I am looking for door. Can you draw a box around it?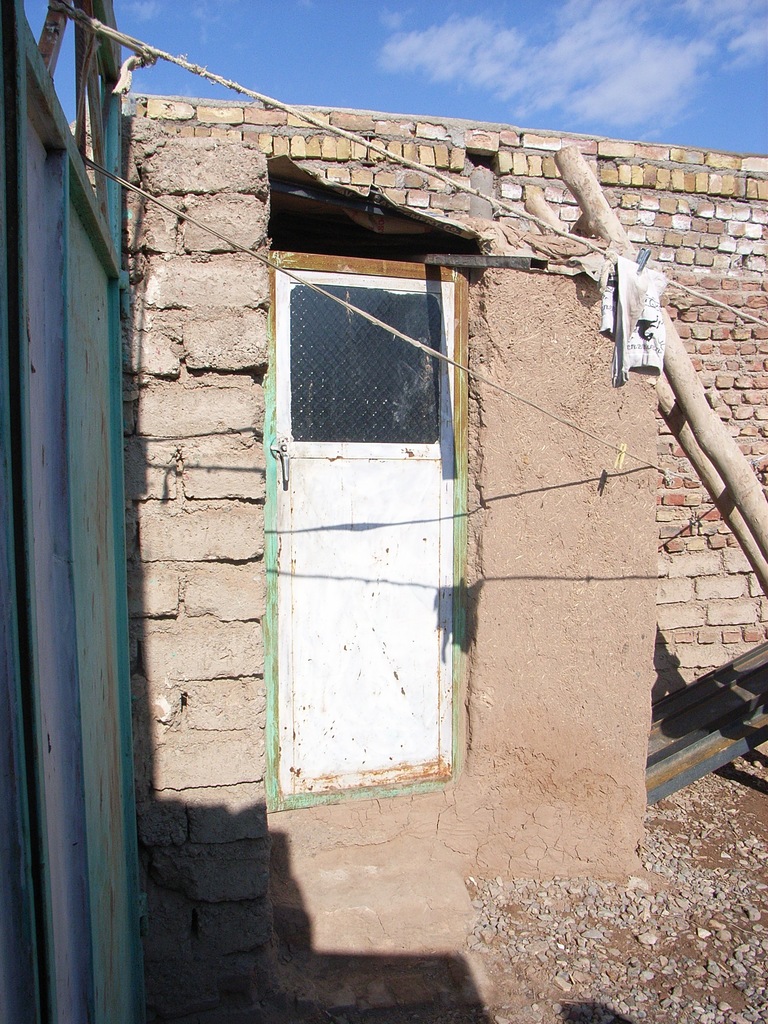
Sure, the bounding box is <region>275, 266, 471, 791</region>.
